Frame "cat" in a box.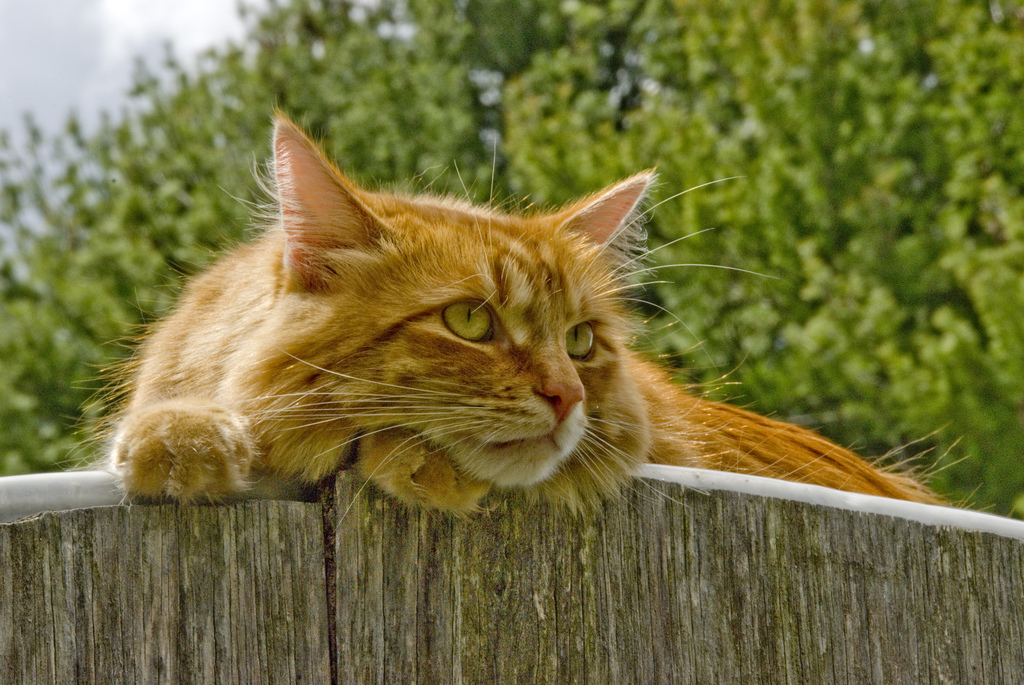
[49, 97, 993, 536].
